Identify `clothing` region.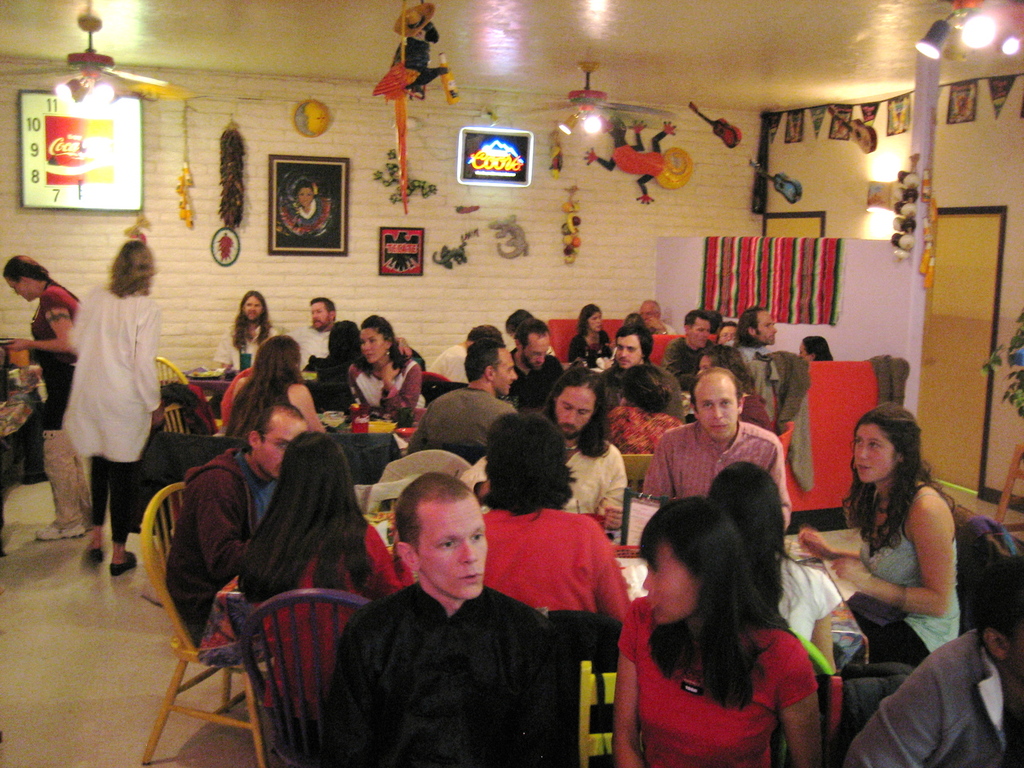
Region: left=351, top=353, right=426, bottom=436.
